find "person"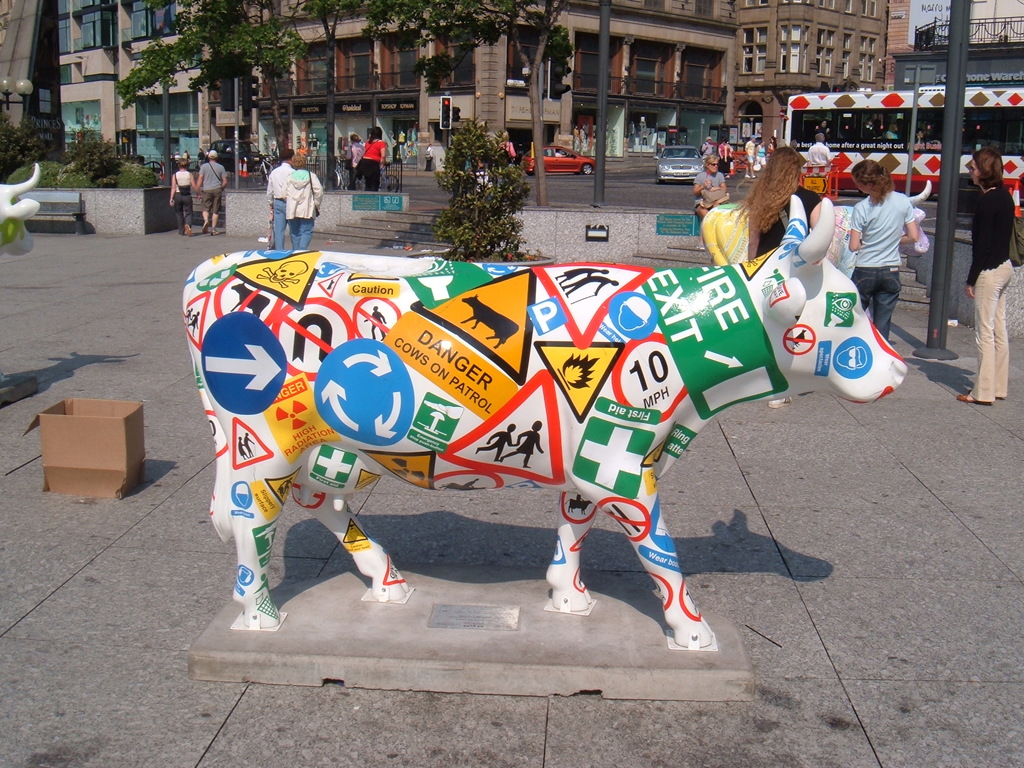
x1=883, y1=122, x2=902, y2=143
